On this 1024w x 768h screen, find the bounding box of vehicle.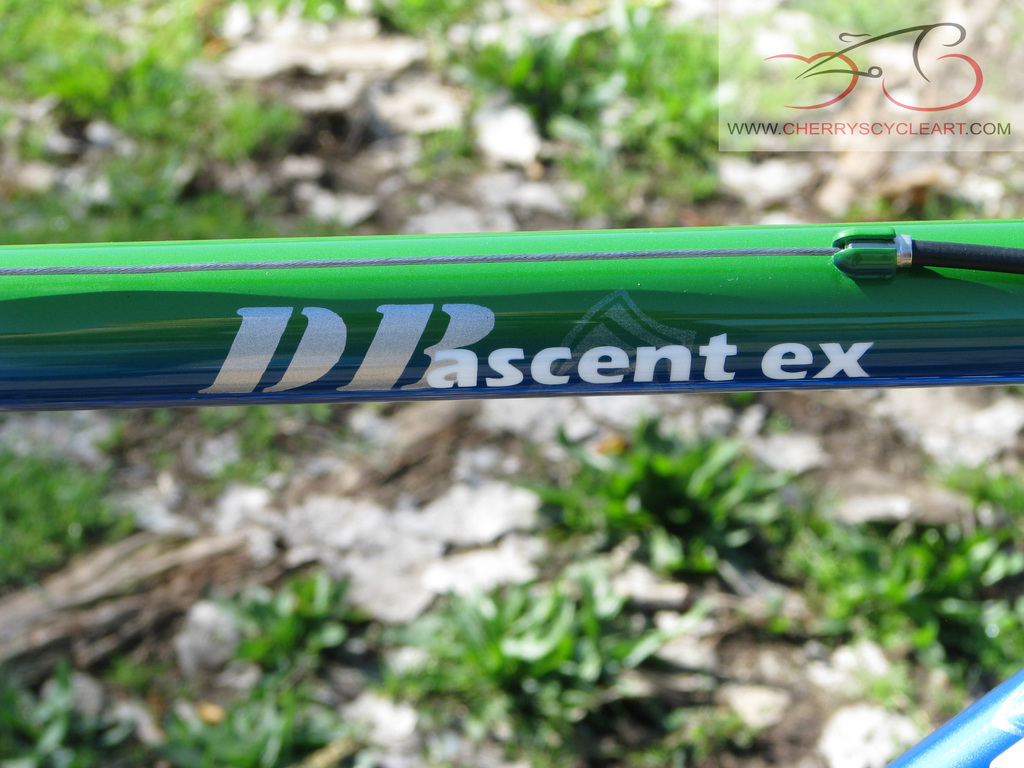
Bounding box: rect(0, 214, 1023, 767).
